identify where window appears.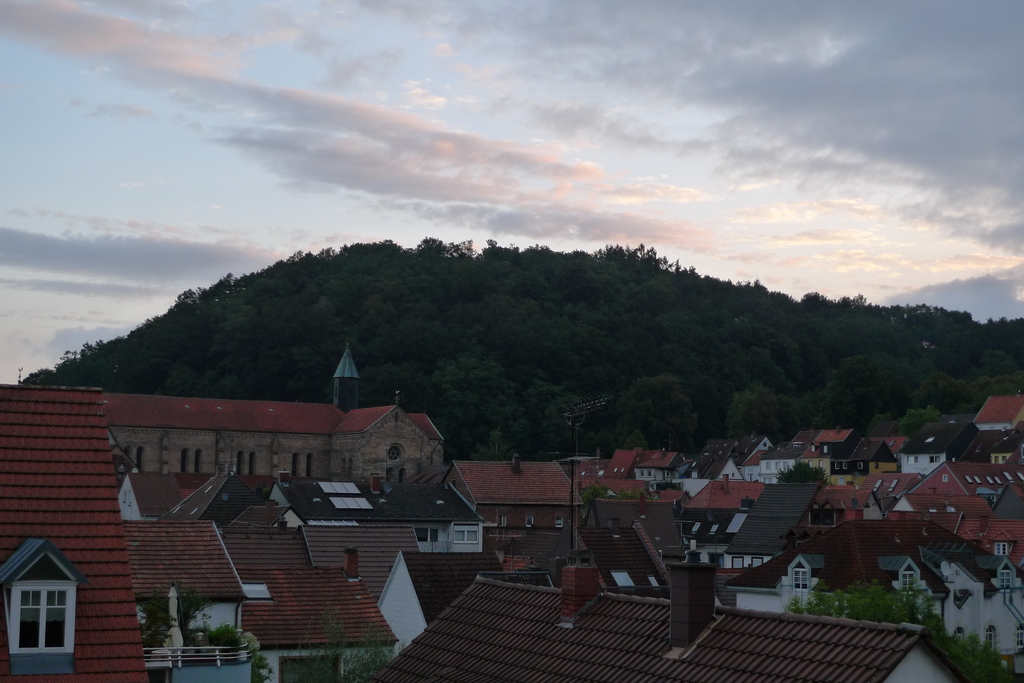
Appears at (x1=993, y1=563, x2=1011, y2=591).
